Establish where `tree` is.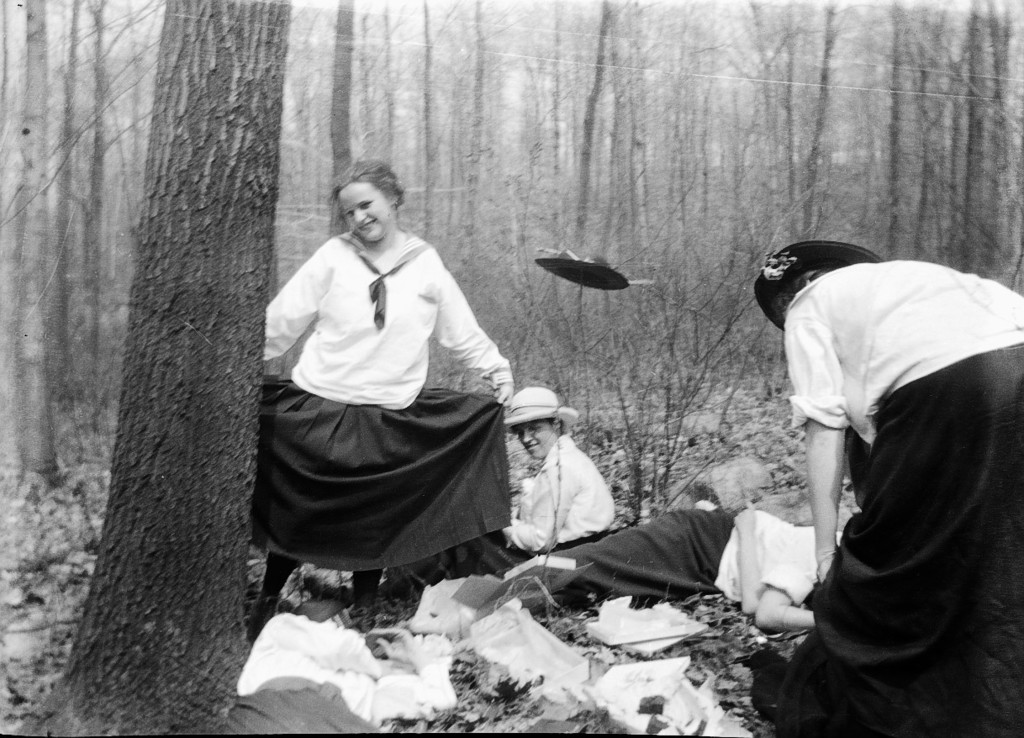
Established at crop(562, 0, 641, 308).
